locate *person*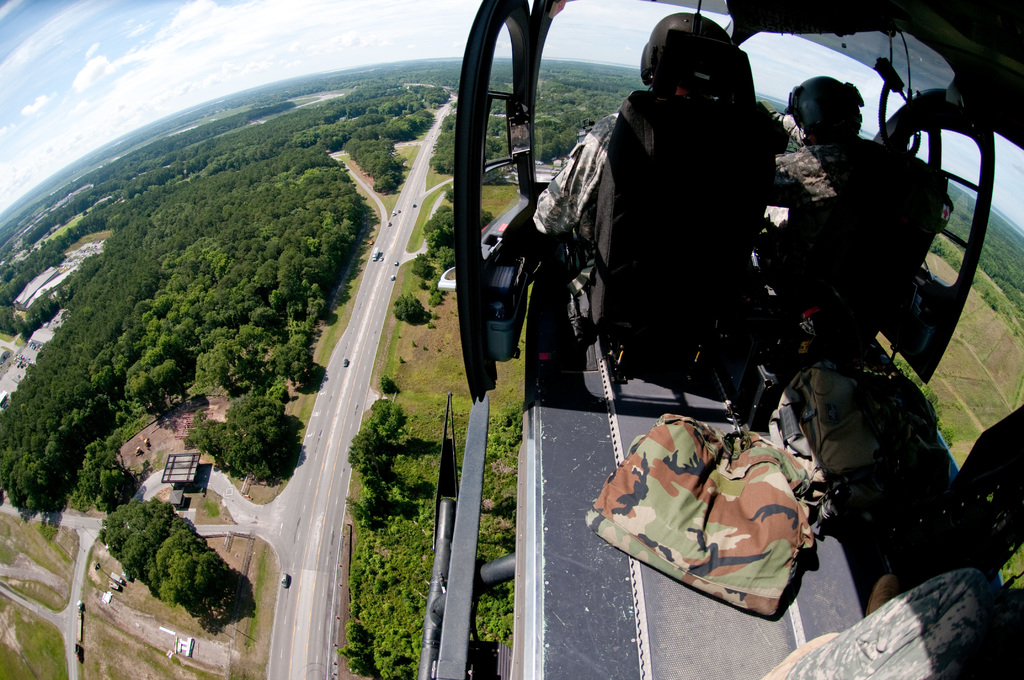
525 4 789 246
